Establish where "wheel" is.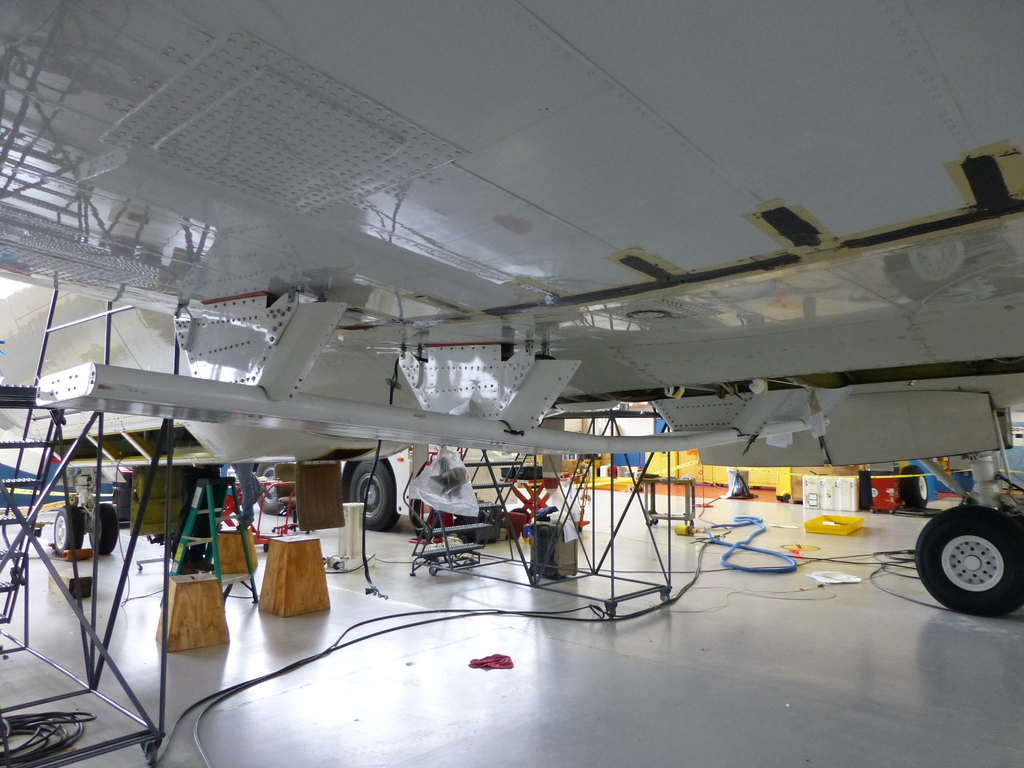
Established at <region>344, 454, 414, 529</region>.
